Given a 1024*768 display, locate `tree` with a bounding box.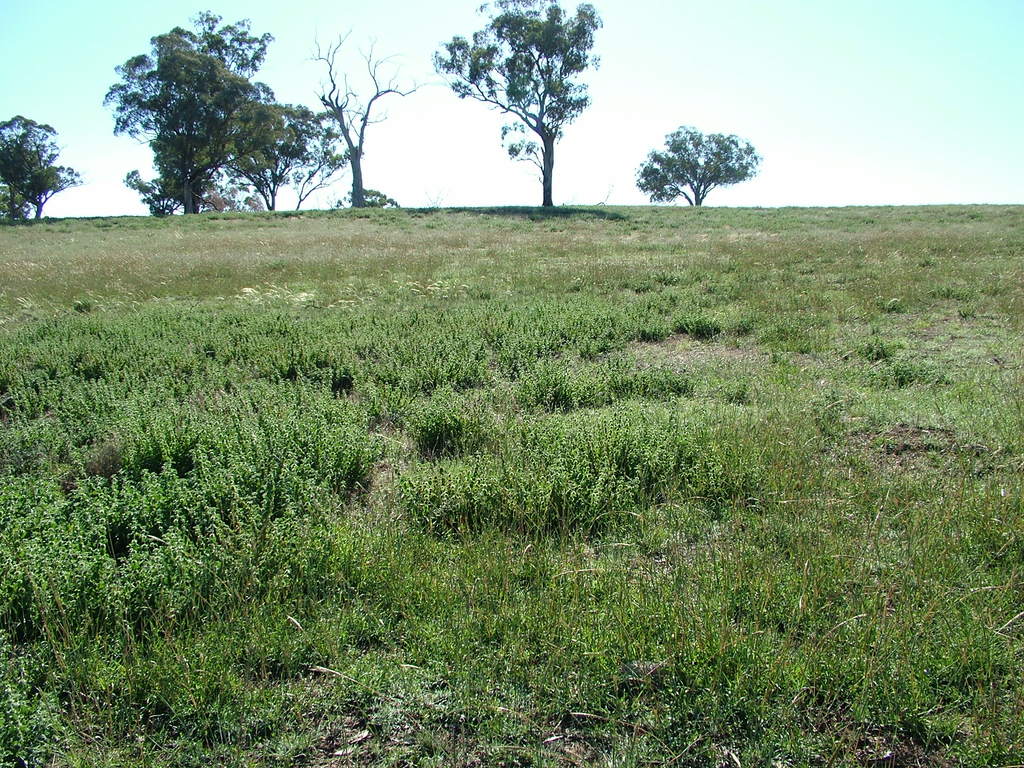
Located: (left=308, top=27, right=432, bottom=202).
